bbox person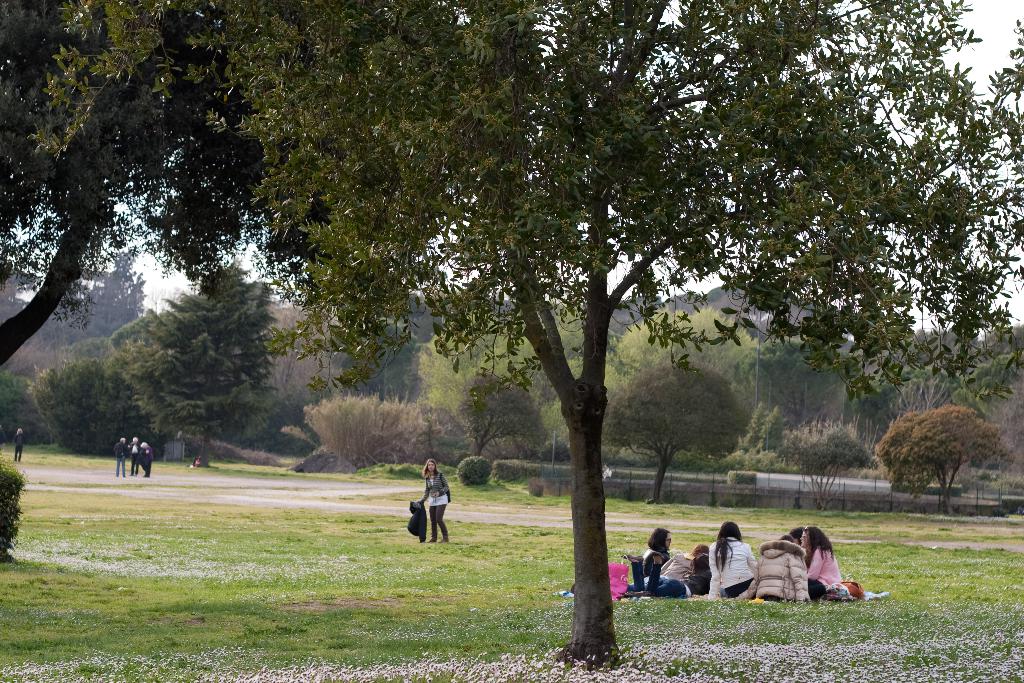
<bbox>792, 526, 845, 601</bbox>
